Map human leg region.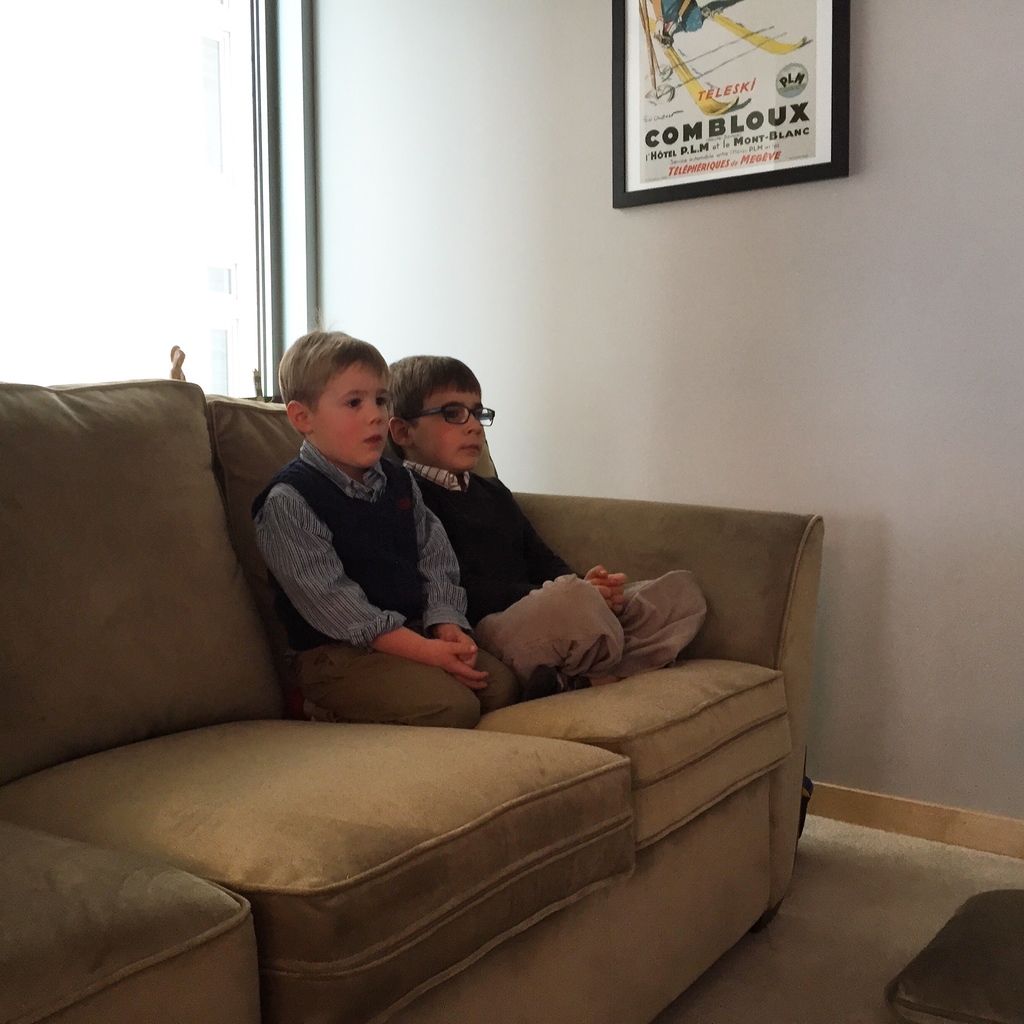
Mapped to bbox(545, 570, 714, 696).
